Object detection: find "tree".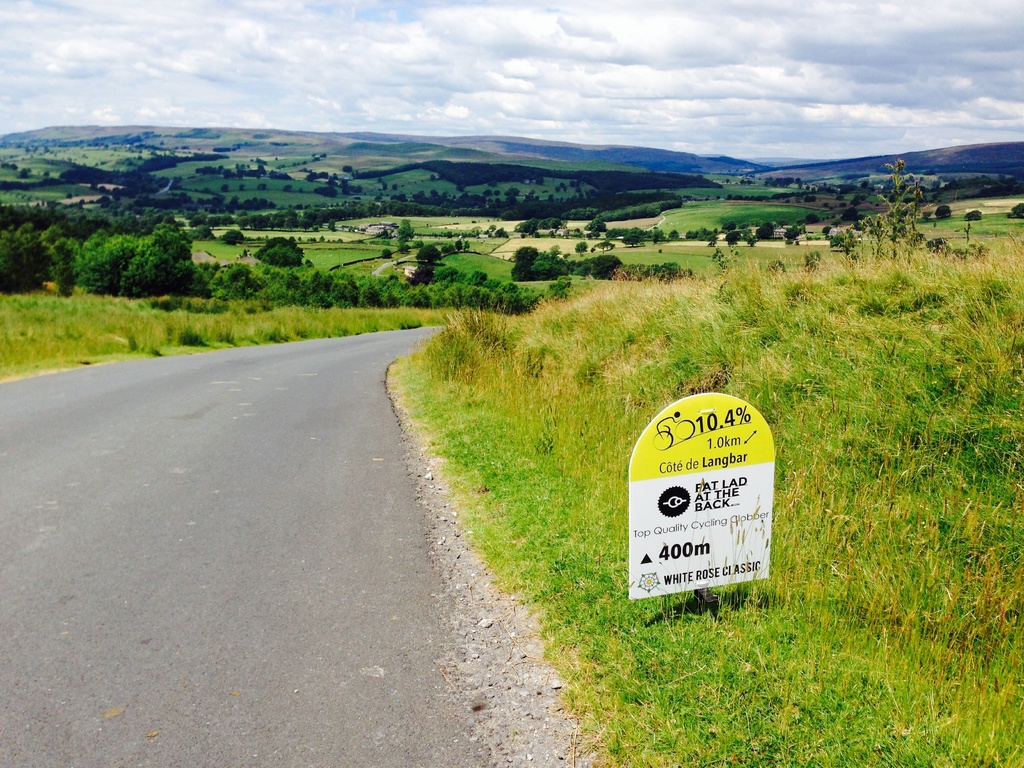
left=438, top=190, right=452, bottom=204.
